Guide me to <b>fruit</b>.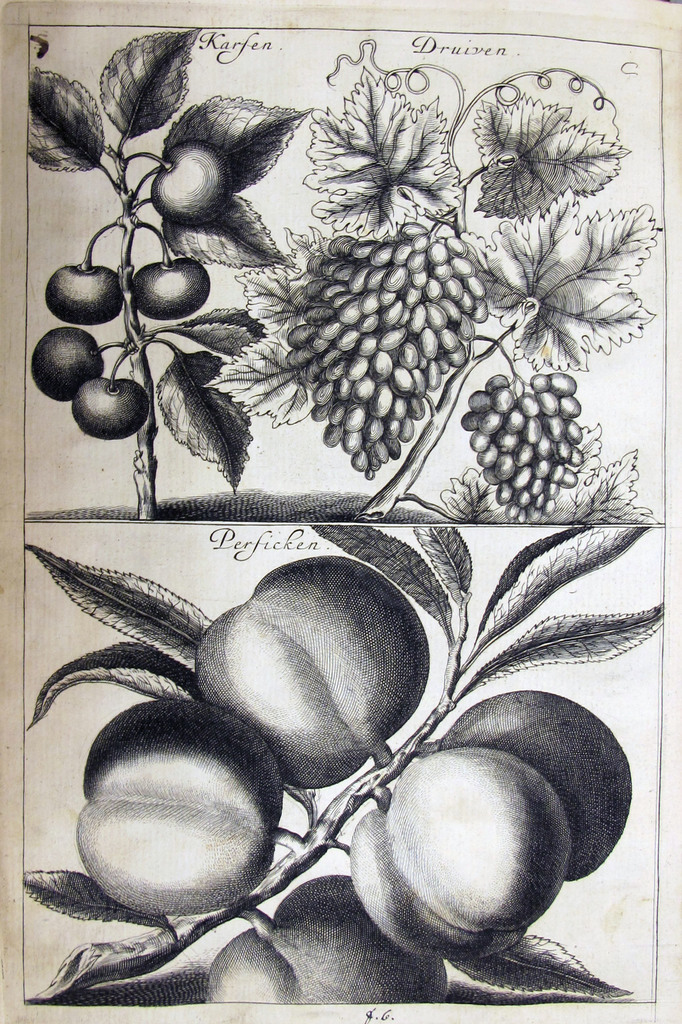
Guidance: [x1=27, y1=328, x2=106, y2=394].
